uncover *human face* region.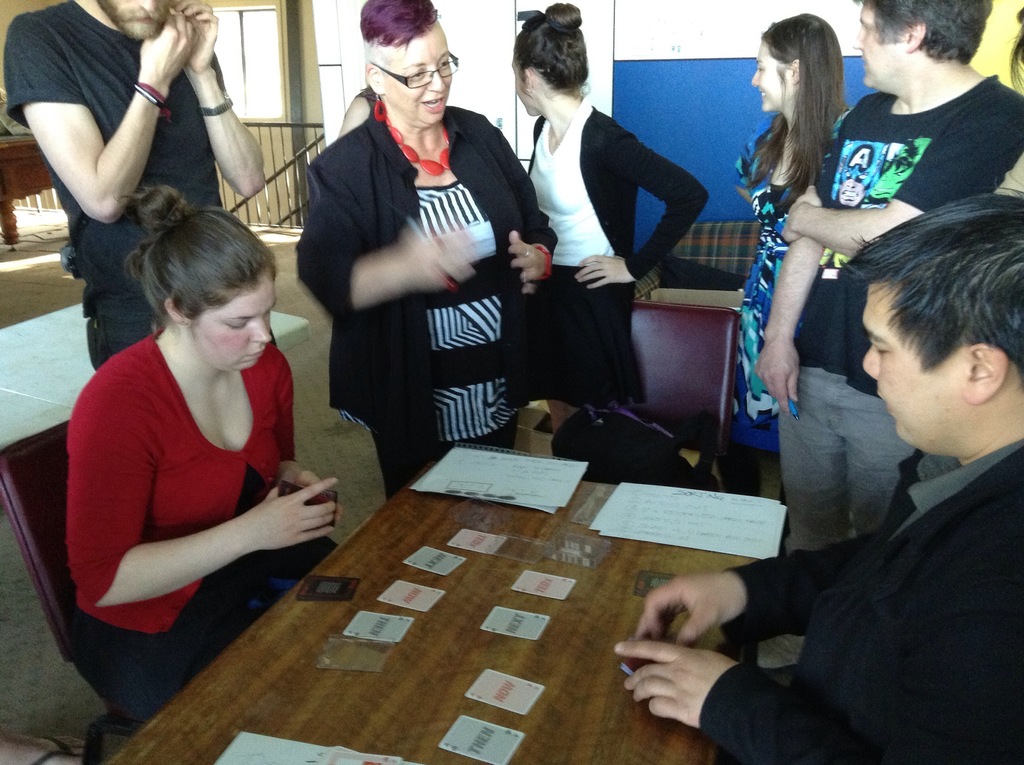
Uncovered: x1=858 y1=284 x2=964 y2=462.
